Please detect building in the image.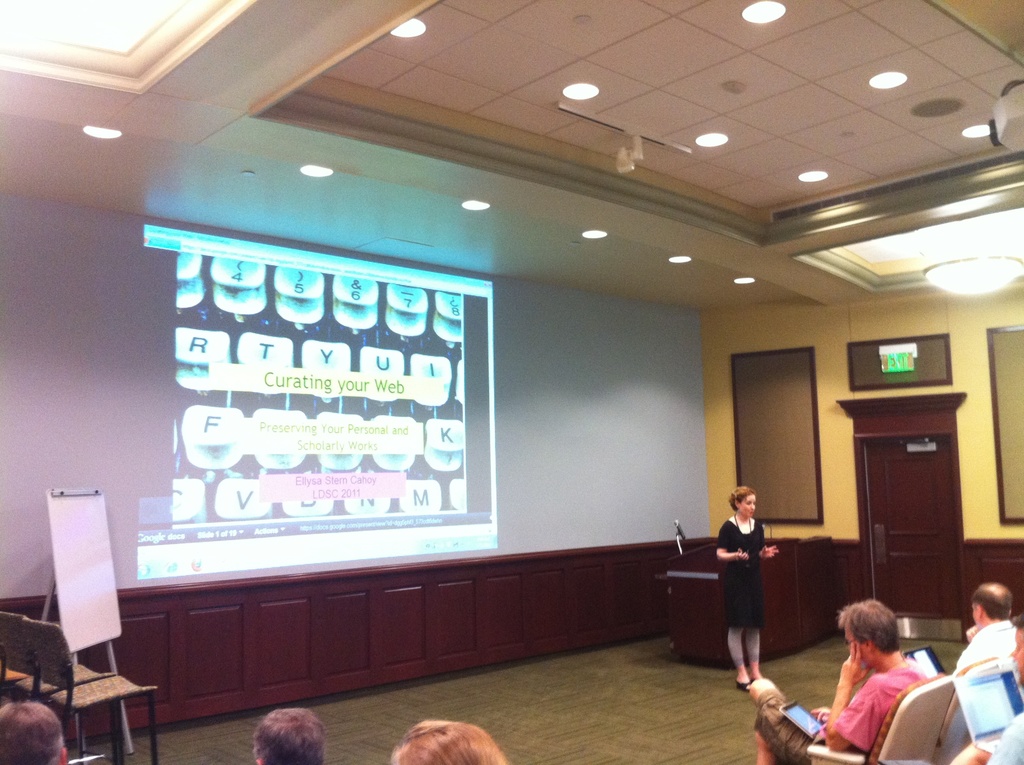
[0,0,1023,764].
